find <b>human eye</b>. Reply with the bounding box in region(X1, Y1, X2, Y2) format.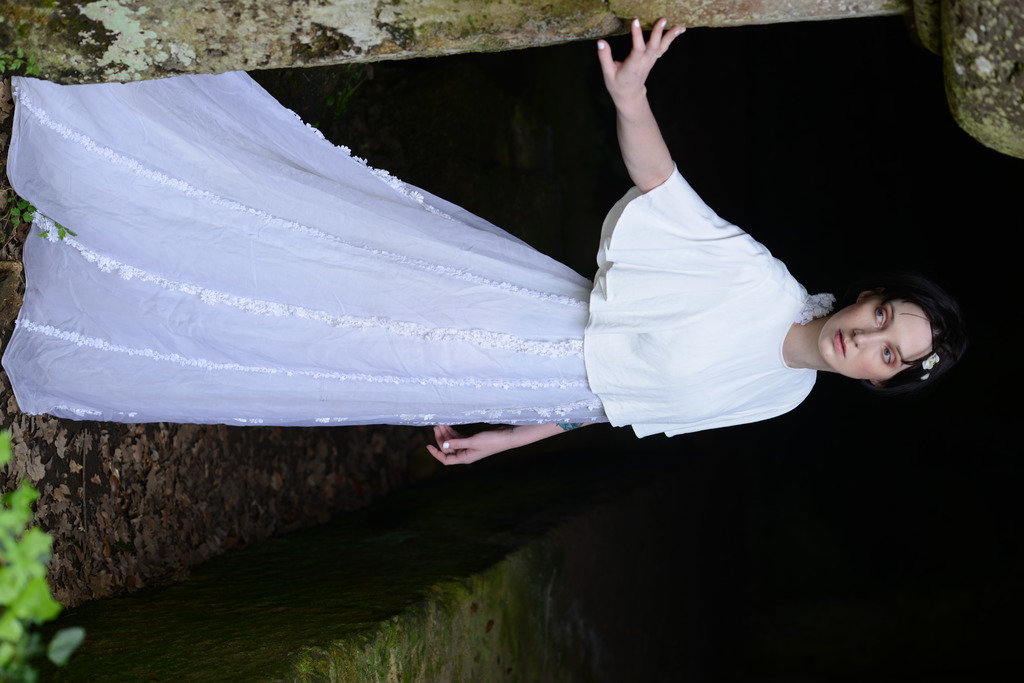
region(874, 303, 890, 330).
